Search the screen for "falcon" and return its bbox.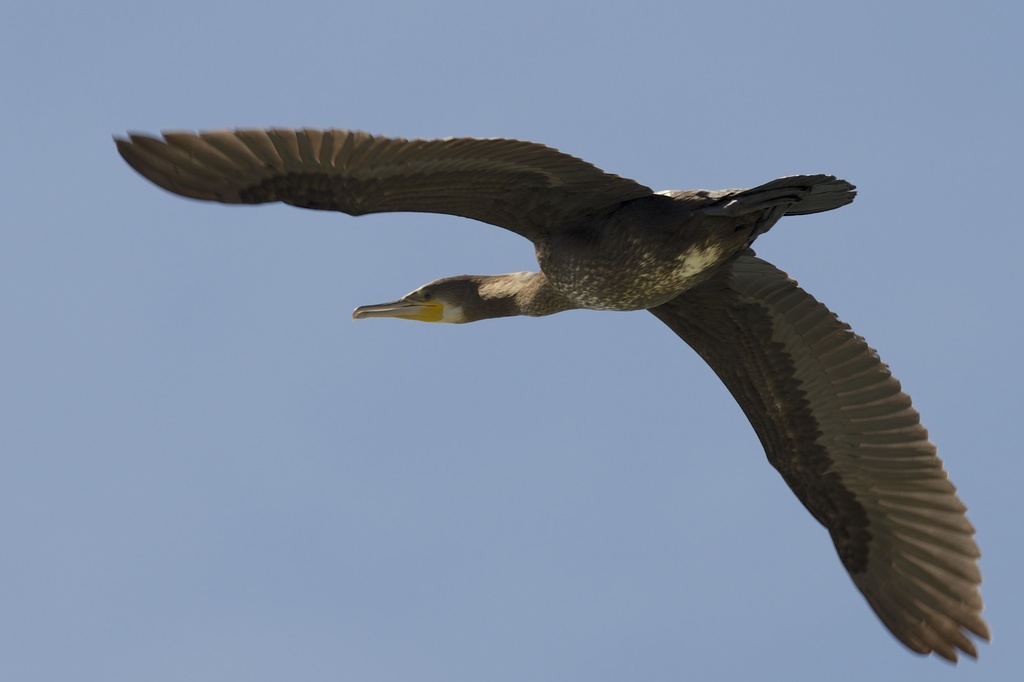
Found: bbox=(102, 114, 995, 666).
